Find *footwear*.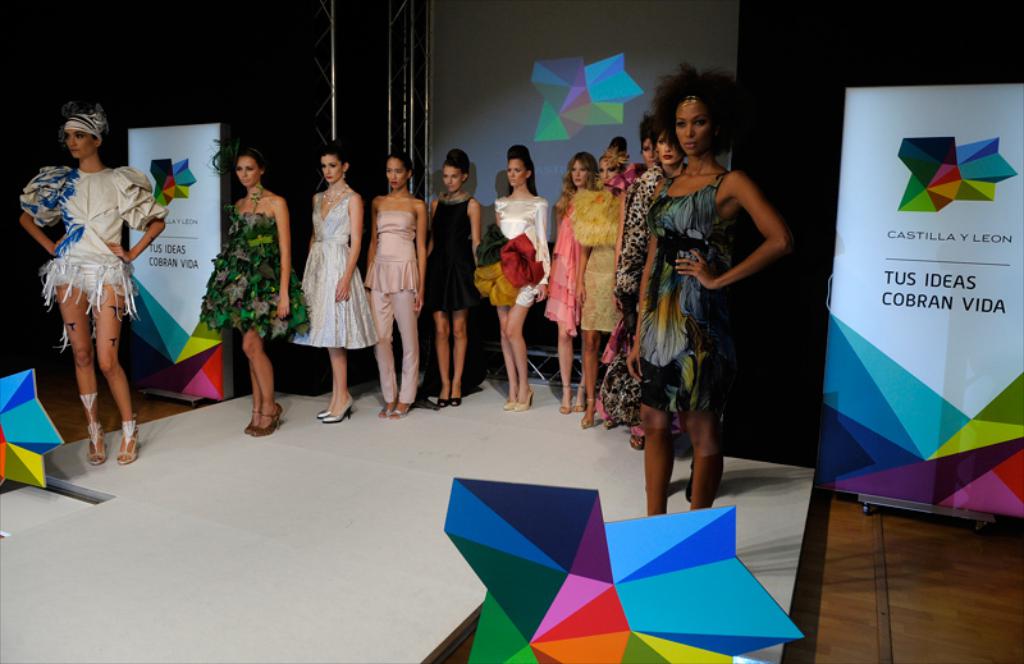
x1=516 y1=388 x2=532 y2=411.
